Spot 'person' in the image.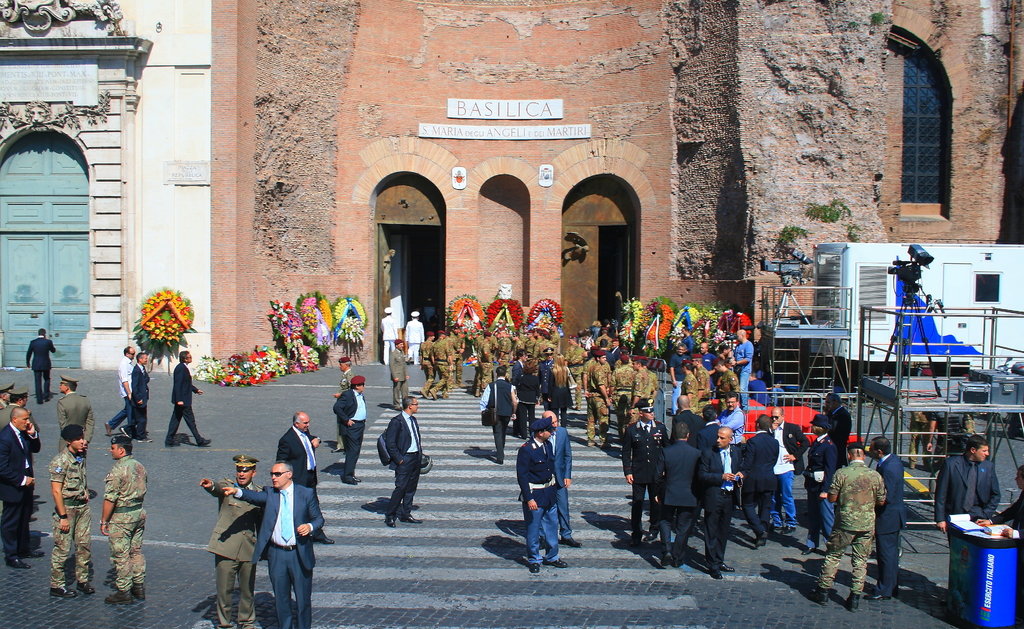
'person' found at detection(532, 322, 556, 362).
